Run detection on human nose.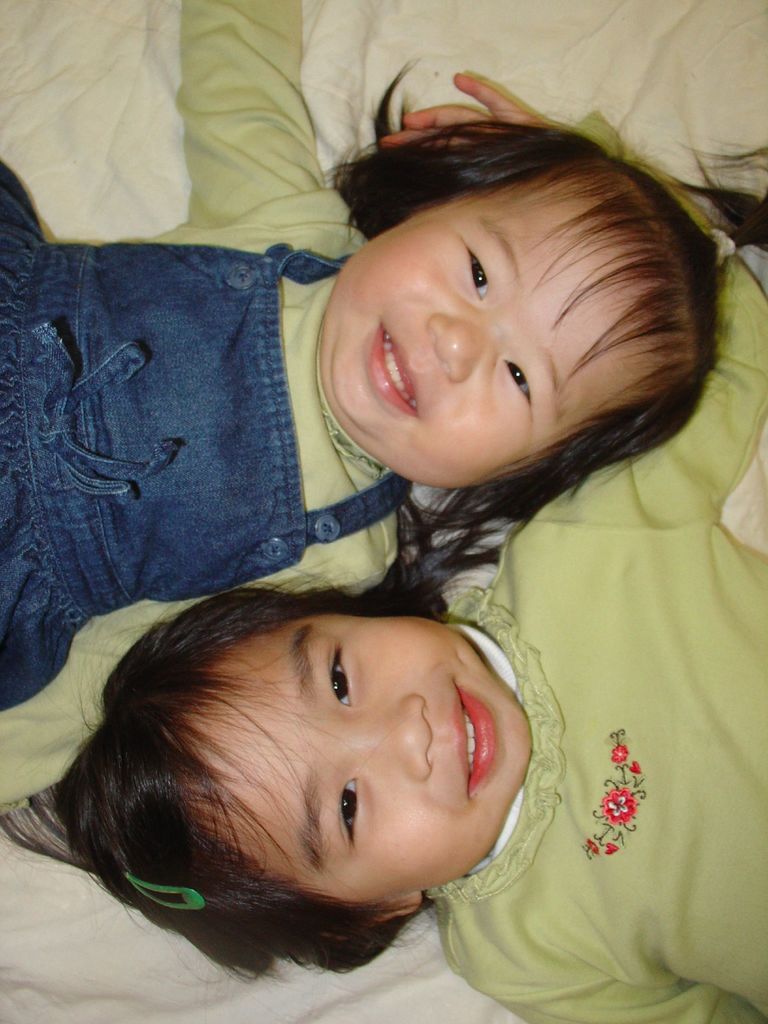
Result: <bbox>358, 691, 433, 788</bbox>.
